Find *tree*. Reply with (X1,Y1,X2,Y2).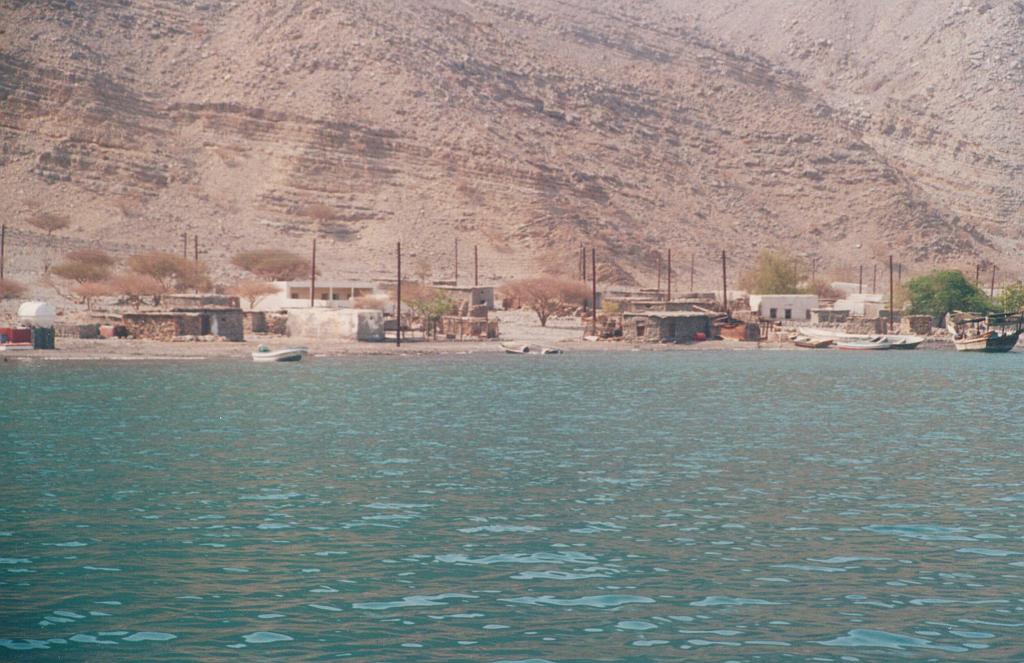
(493,270,595,326).
